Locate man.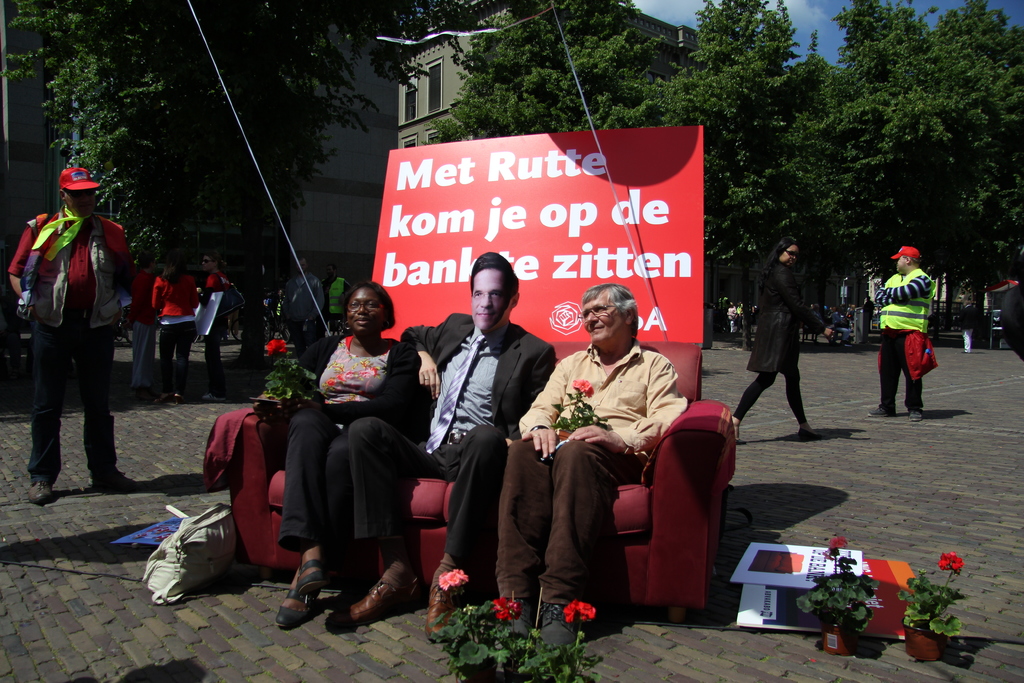
Bounding box: <box>8,166,138,506</box>.
